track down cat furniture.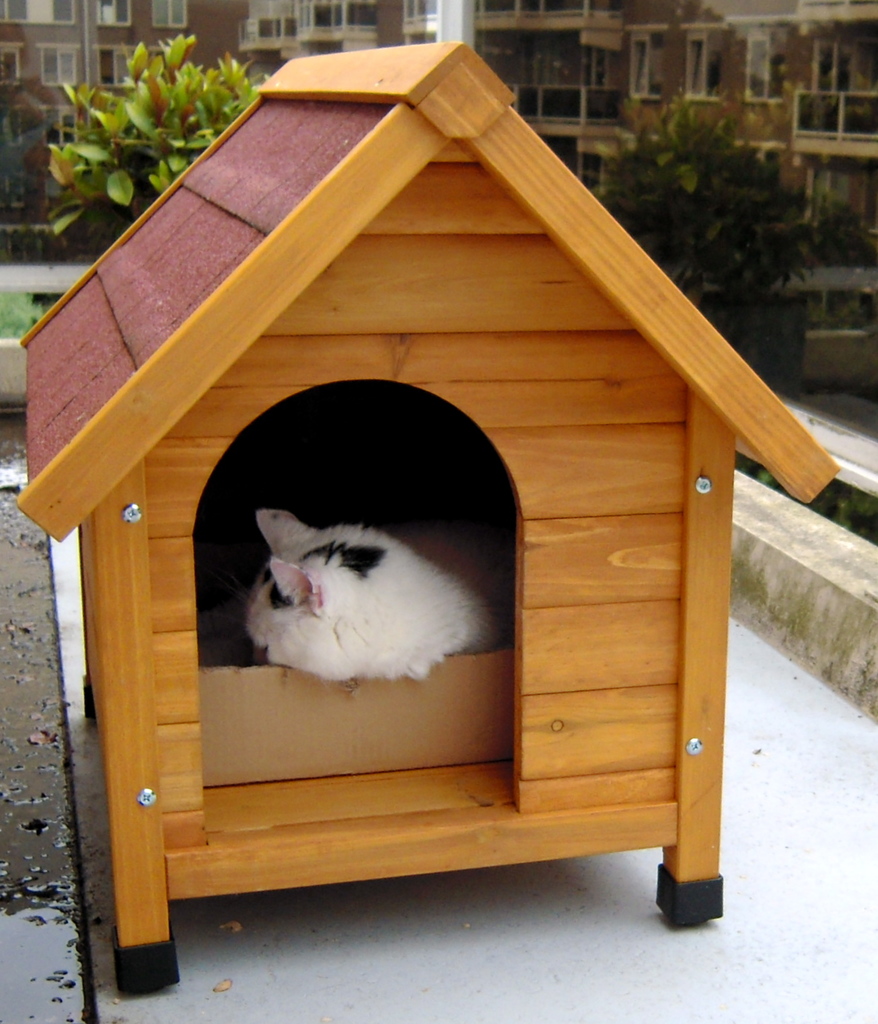
Tracked to box=[19, 44, 844, 997].
